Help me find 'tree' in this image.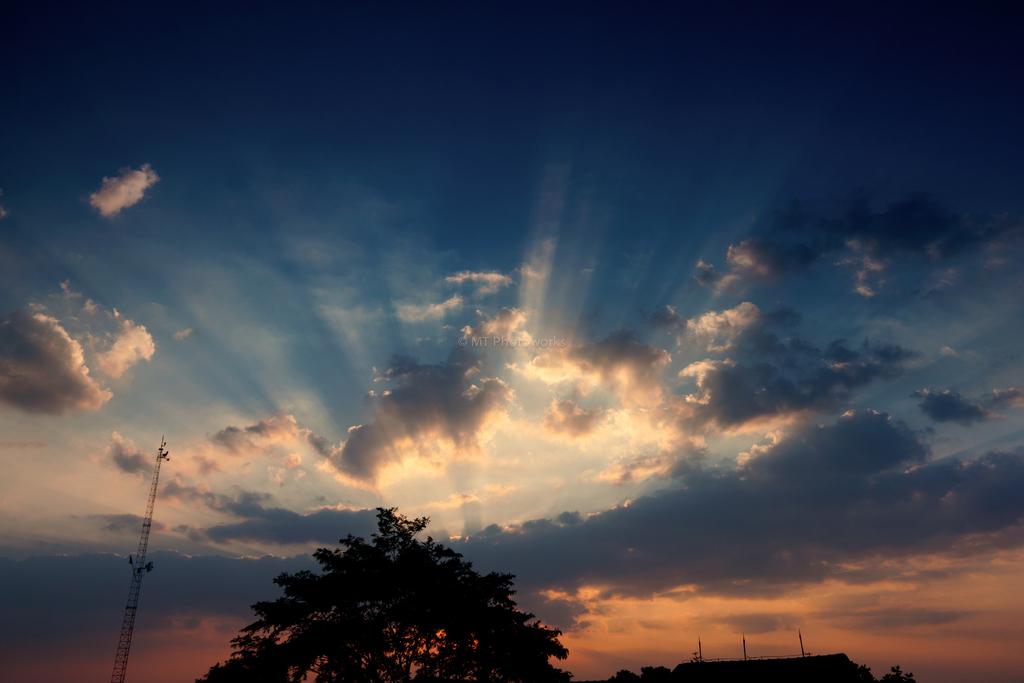
Found it: x1=879 y1=666 x2=916 y2=682.
